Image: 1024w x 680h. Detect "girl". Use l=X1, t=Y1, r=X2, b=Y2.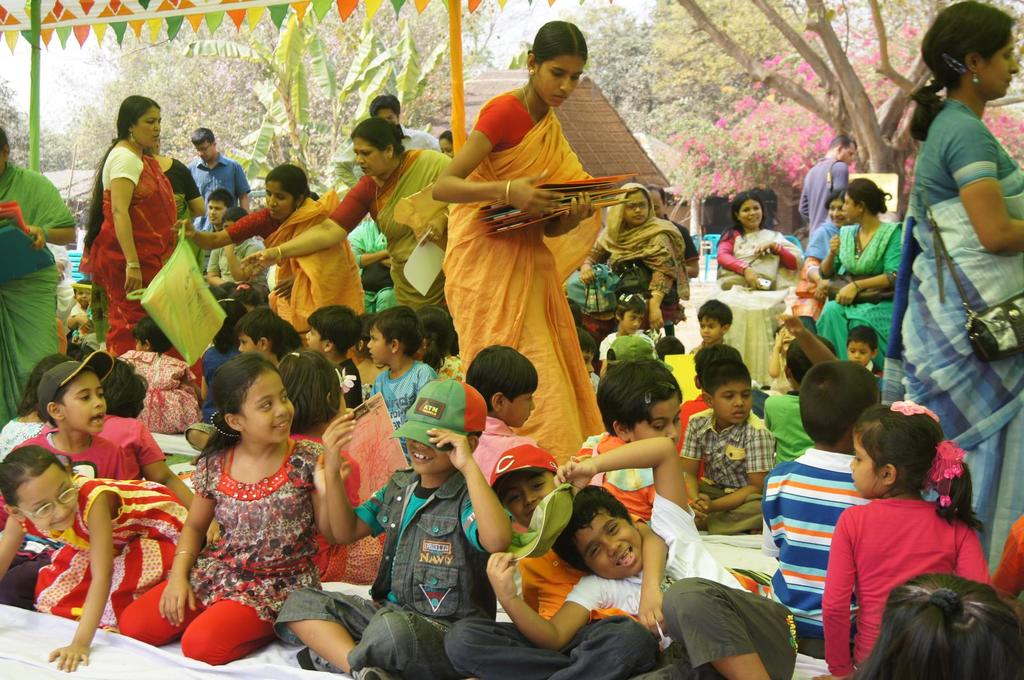
l=188, t=164, r=362, b=332.
